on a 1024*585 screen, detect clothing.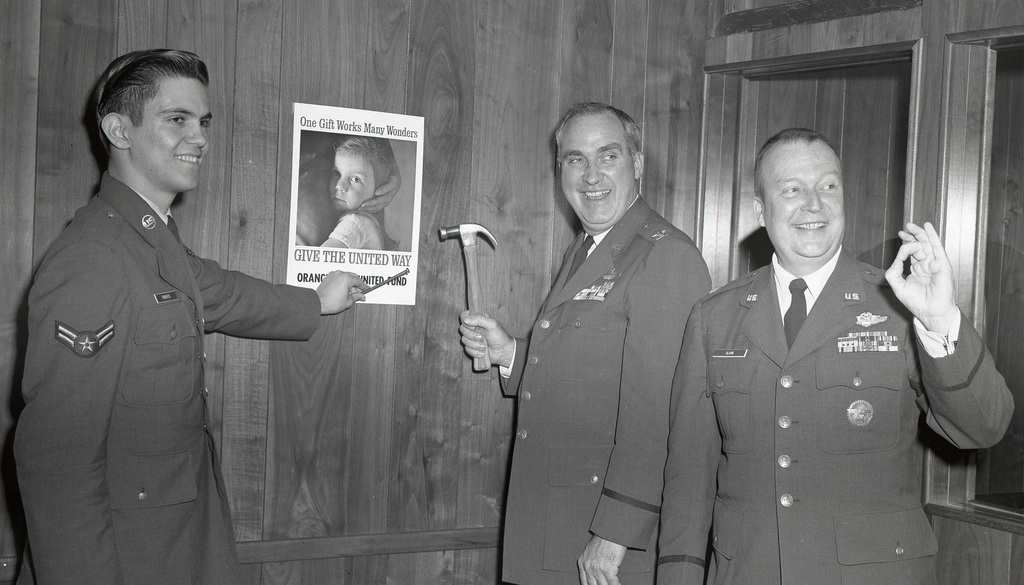
bbox(655, 240, 1020, 584).
